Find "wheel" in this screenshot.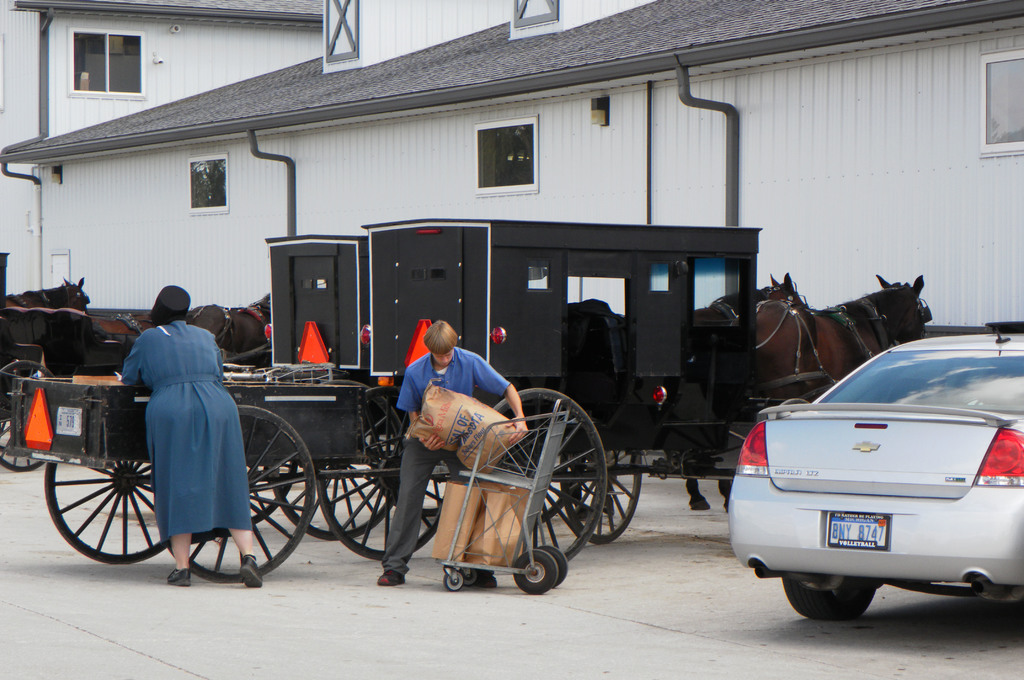
The bounding box for "wheel" is {"left": 319, "top": 387, "right": 450, "bottom": 561}.
